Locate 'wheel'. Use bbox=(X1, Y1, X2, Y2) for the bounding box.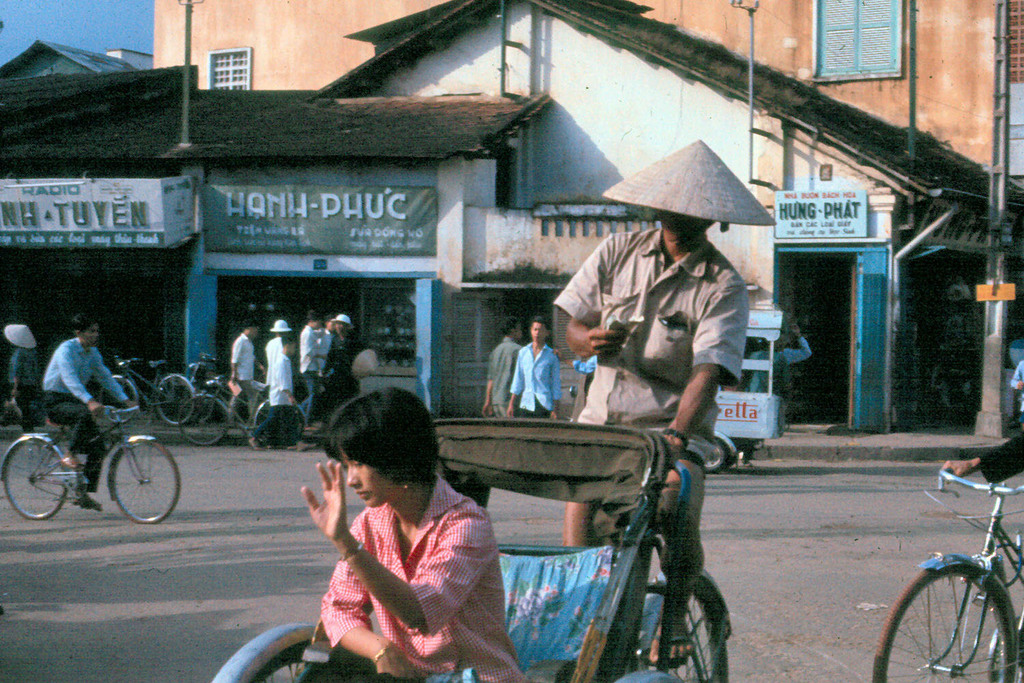
bbox=(150, 376, 195, 428).
